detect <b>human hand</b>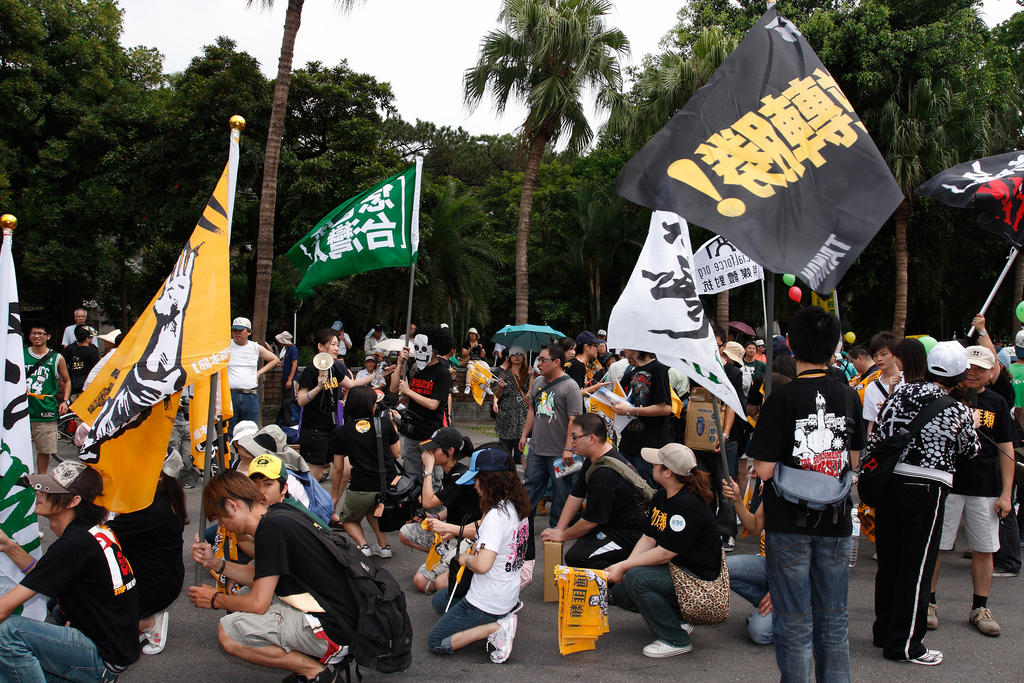
{"left": 755, "top": 592, "right": 767, "bottom": 620}
